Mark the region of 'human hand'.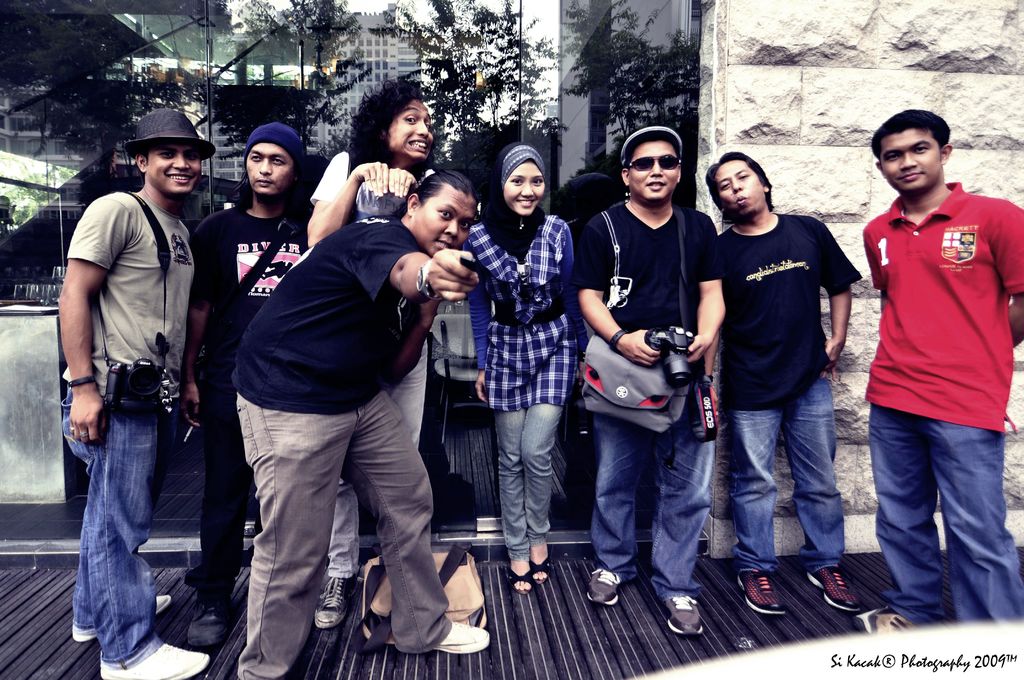
Region: left=387, top=165, right=420, bottom=200.
